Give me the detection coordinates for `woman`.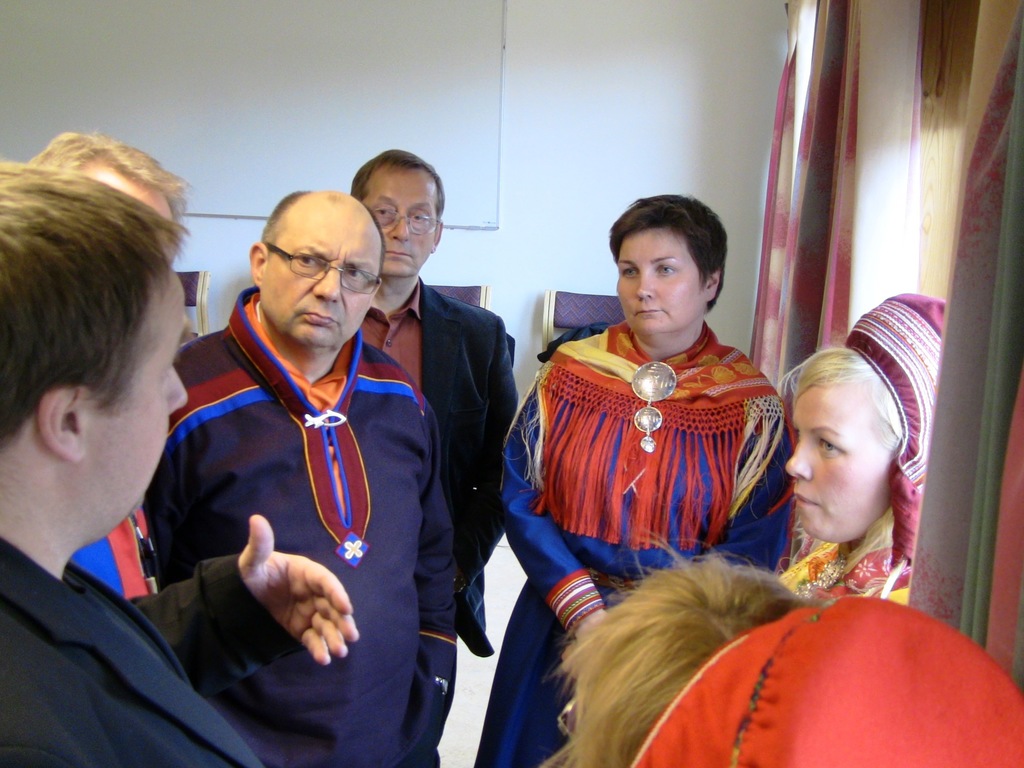
select_region(511, 198, 784, 605).
